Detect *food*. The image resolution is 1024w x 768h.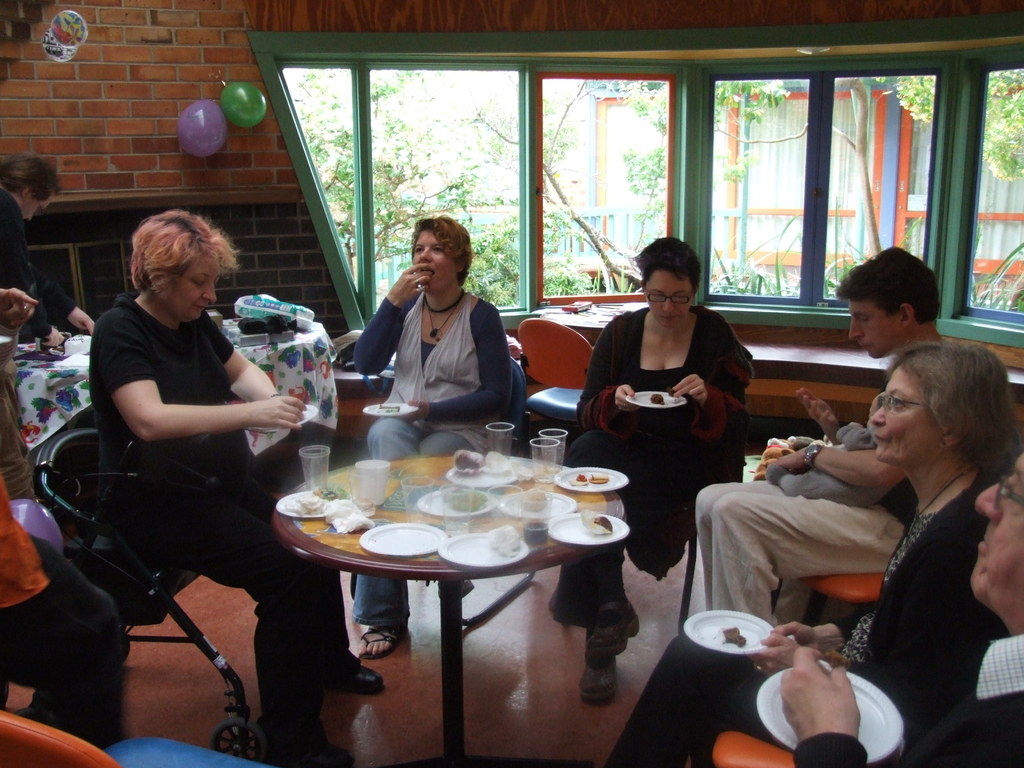
pyautogui.locateOnScreen(647, 395, 664, 403).
